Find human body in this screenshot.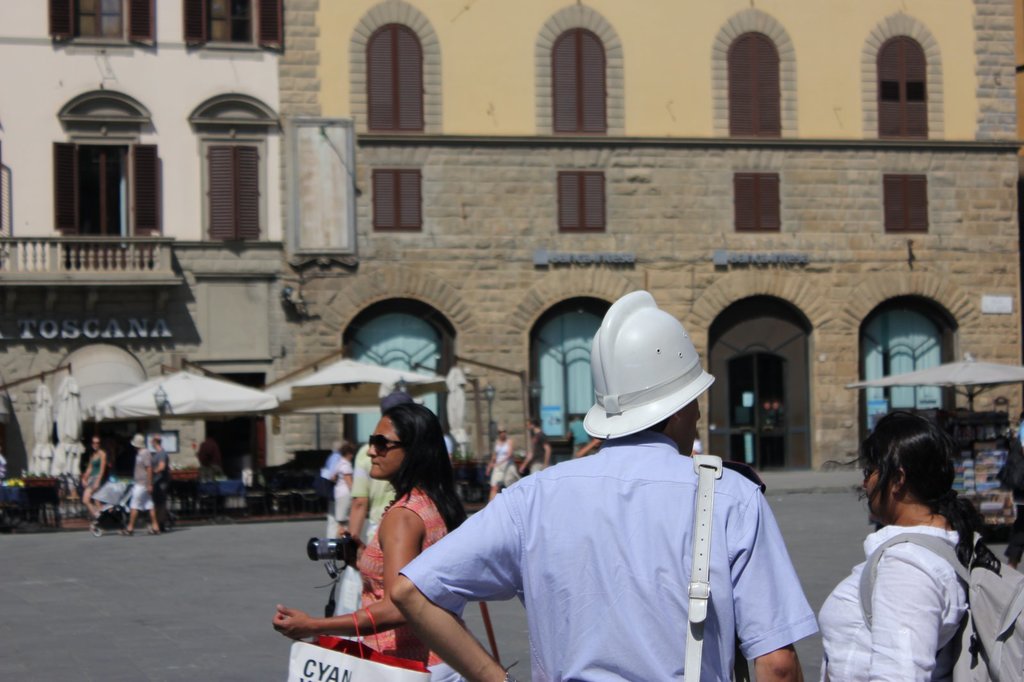
The bounding box for human body is <box>485,425,518,500</box>.
